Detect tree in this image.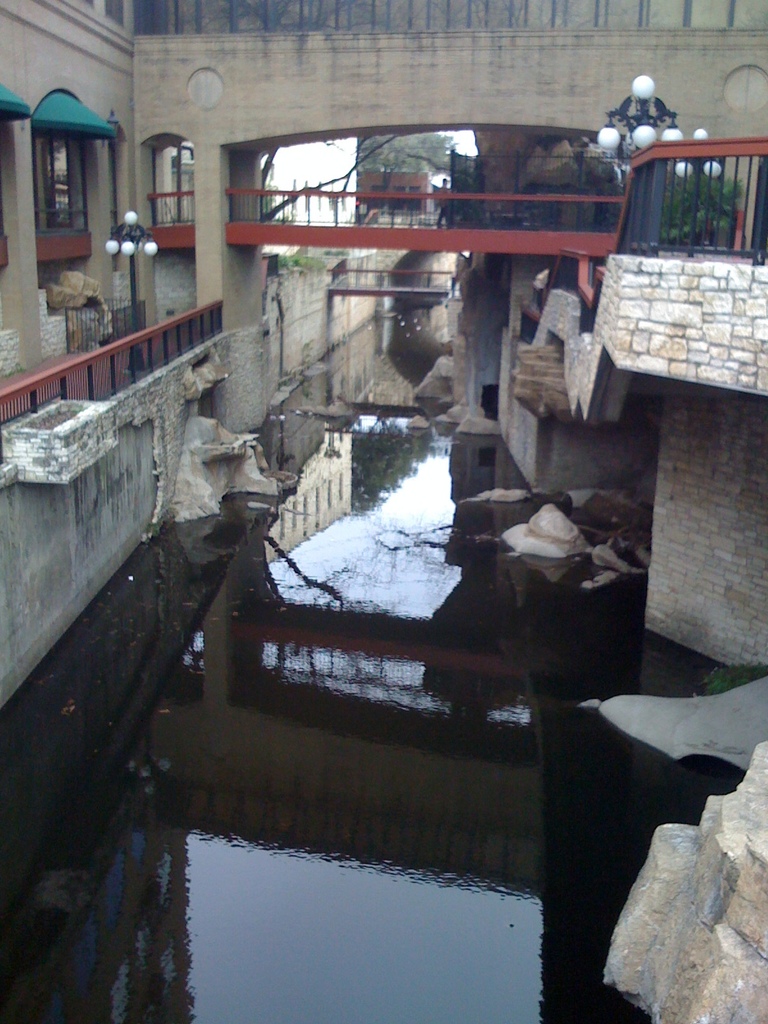
Detection: <box>355,131,461,176</box>.
